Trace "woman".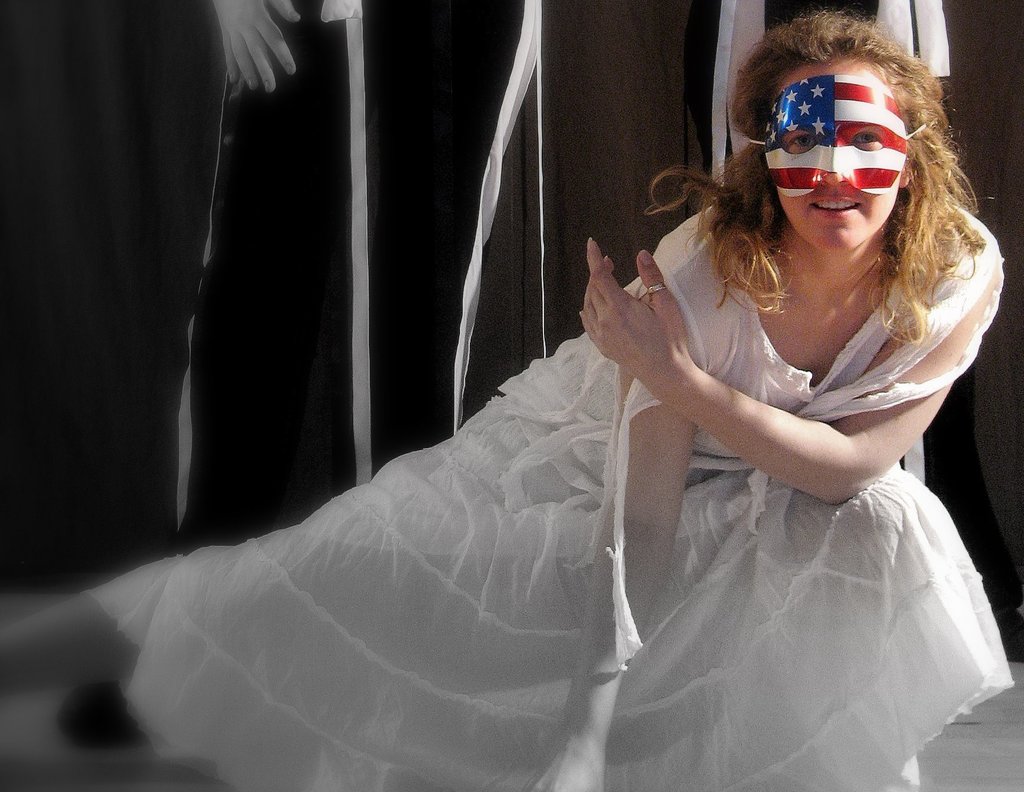
Traced to 0/10/1015/791.
